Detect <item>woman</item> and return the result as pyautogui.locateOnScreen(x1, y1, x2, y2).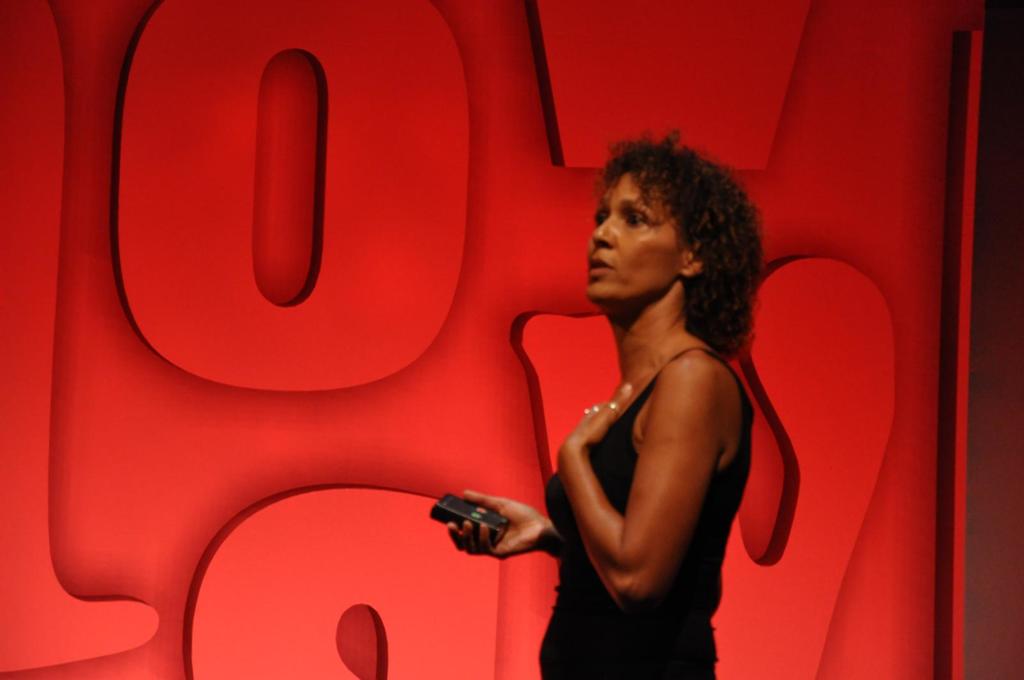
pyautogui.locateOnScreen(447, 131, 765, 679).
